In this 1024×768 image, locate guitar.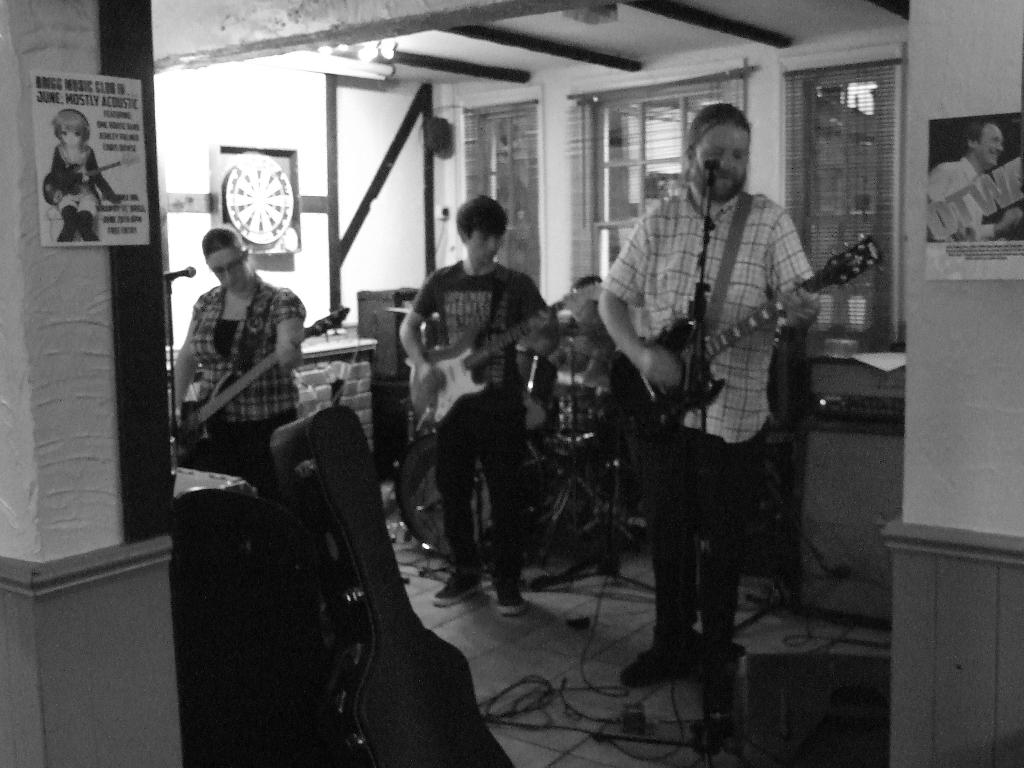
Bounding box: crop(168, 307, 350, 466).
